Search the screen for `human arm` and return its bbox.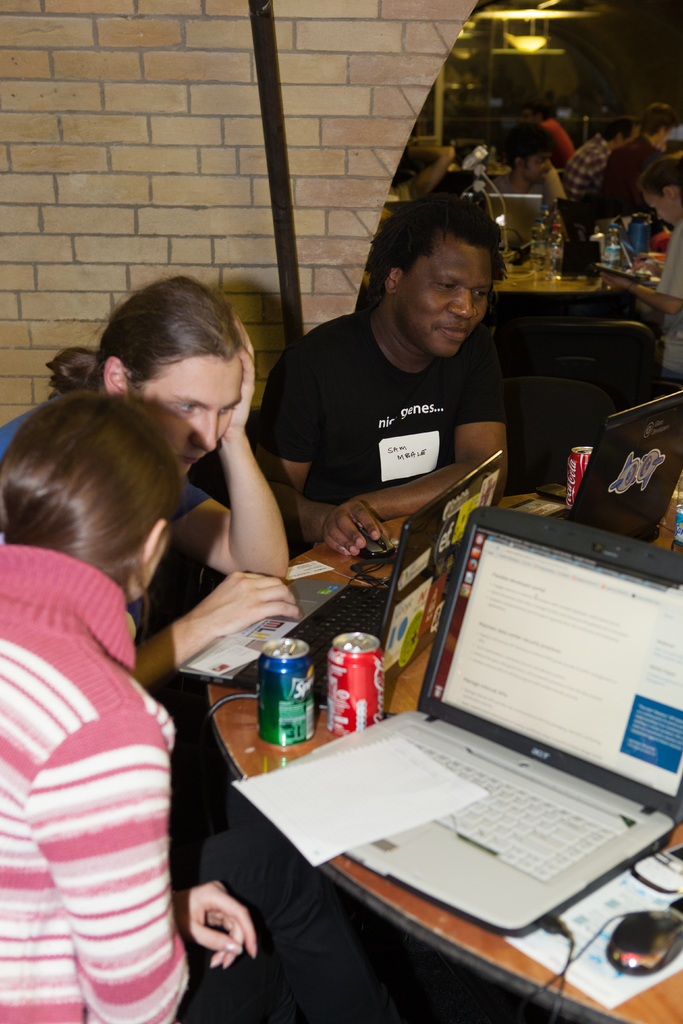
Found: 590:223:682:314.
